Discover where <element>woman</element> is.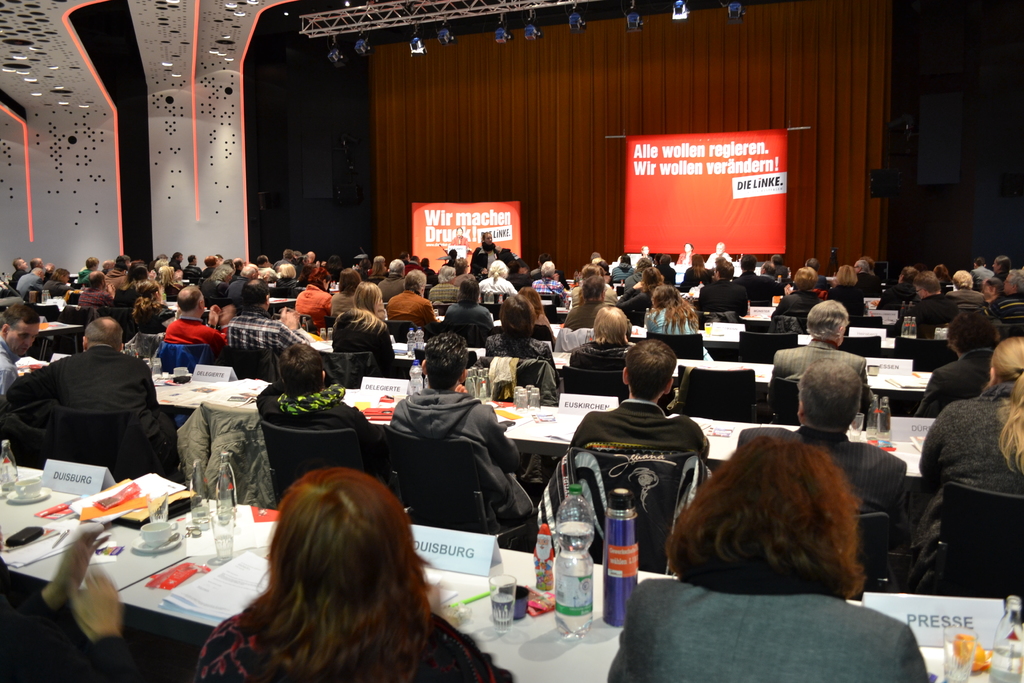
Discovered at [605, 432, 929, 682].
